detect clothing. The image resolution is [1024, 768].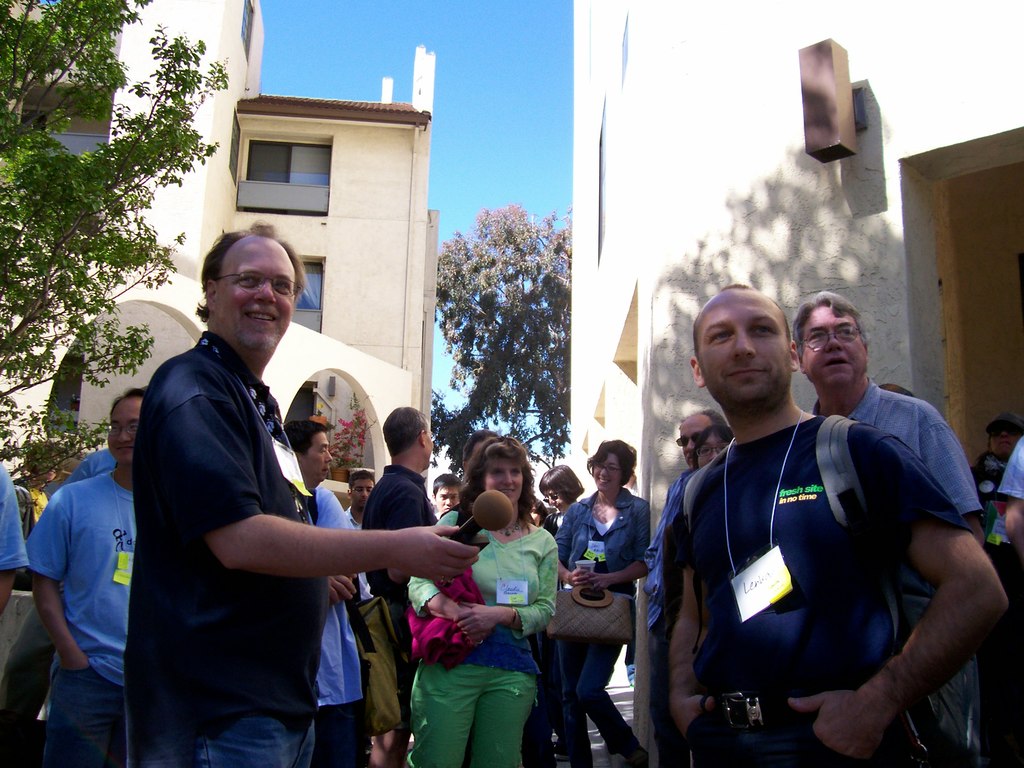
<box>811,375,984,767</box>.
